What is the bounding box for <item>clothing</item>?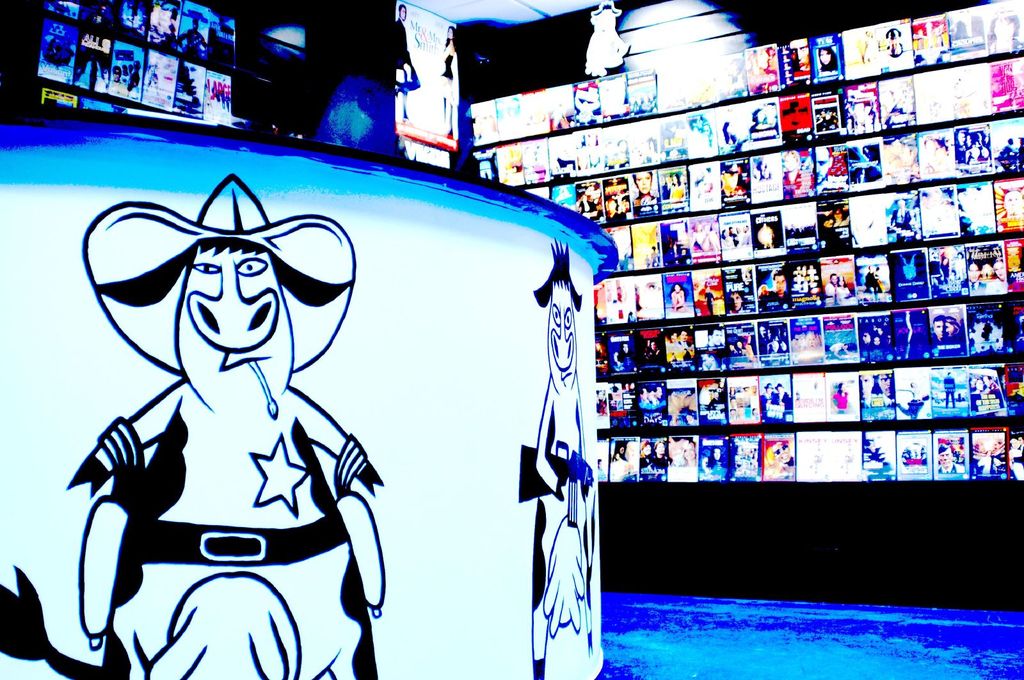
rect(832, 391, 848, 412).
